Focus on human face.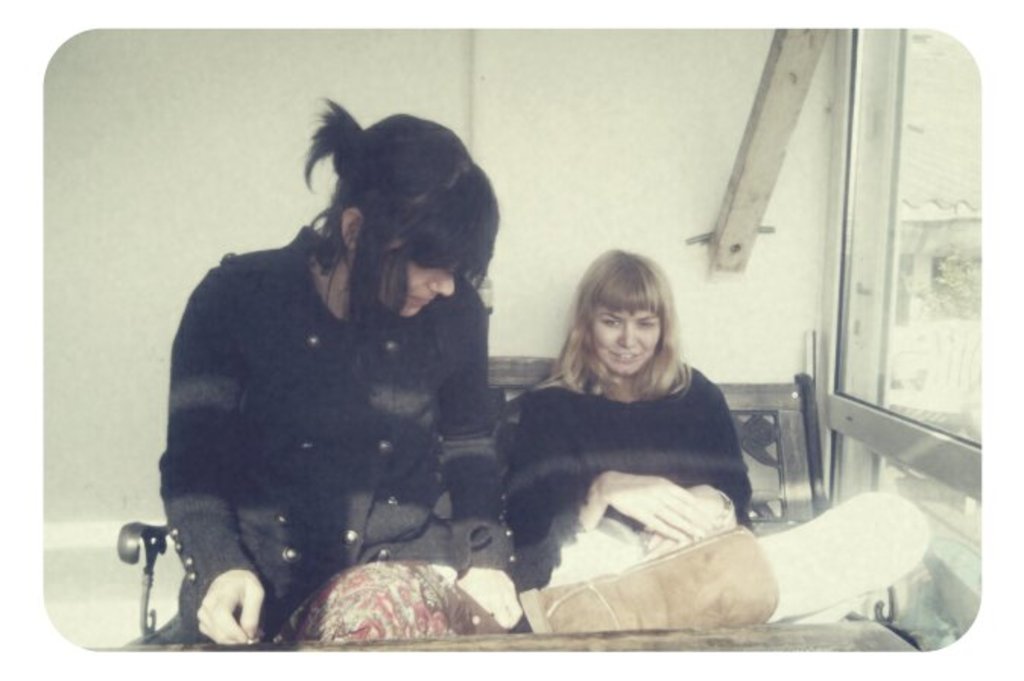
Focused at <bbox>596, 309, 661, 372</bbox>.
